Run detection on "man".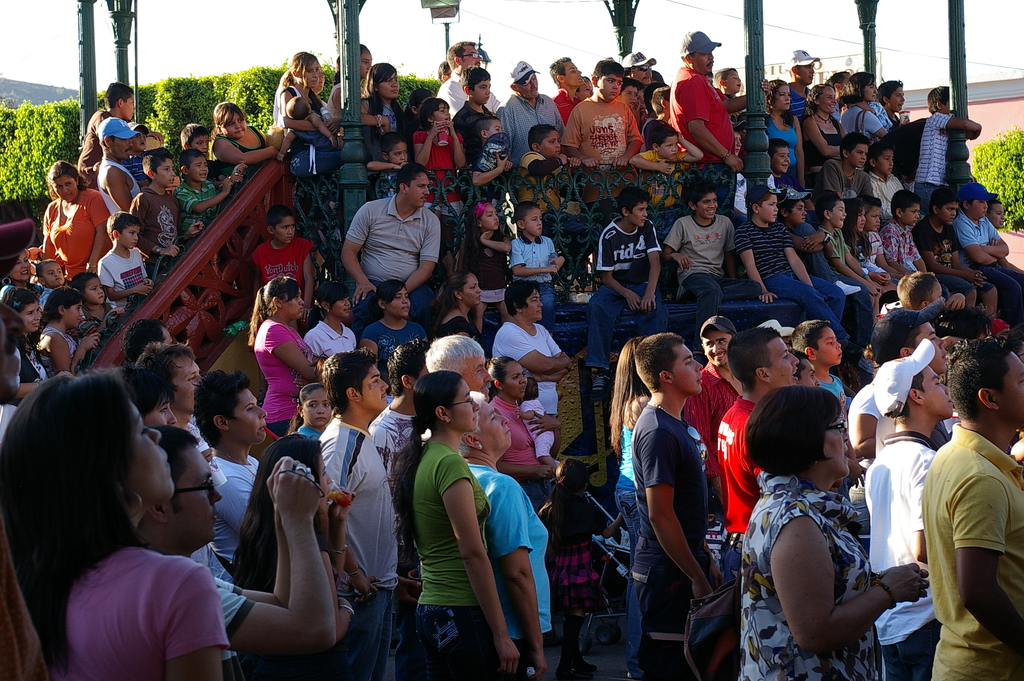
Result: [left=716, top=325, right=800, bottom=580].
